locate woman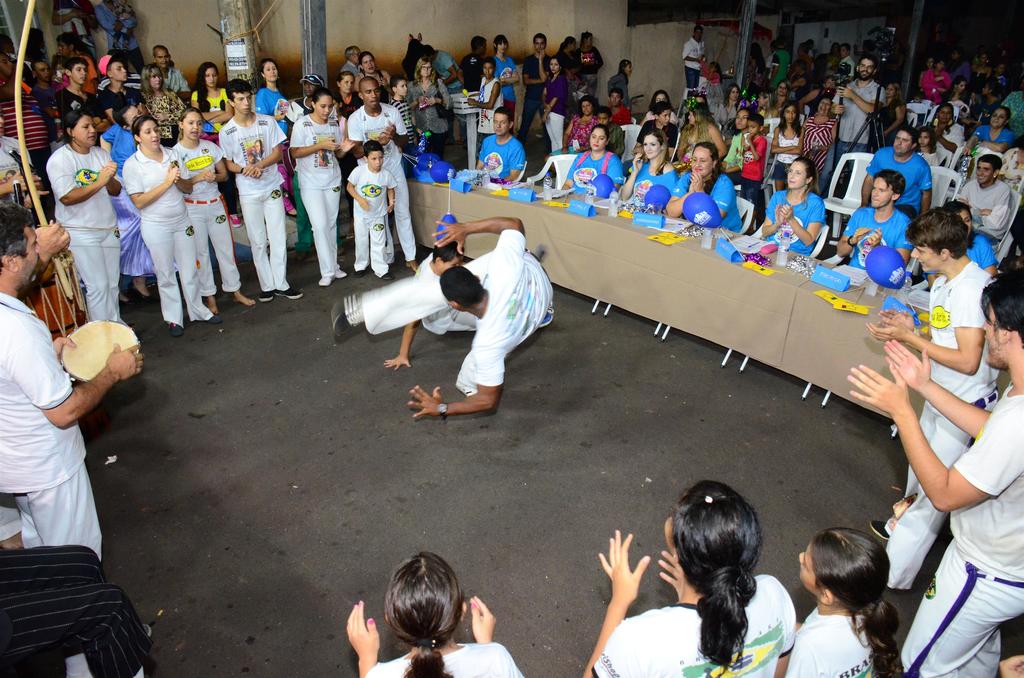
crop(568, 101, 593, 150)
